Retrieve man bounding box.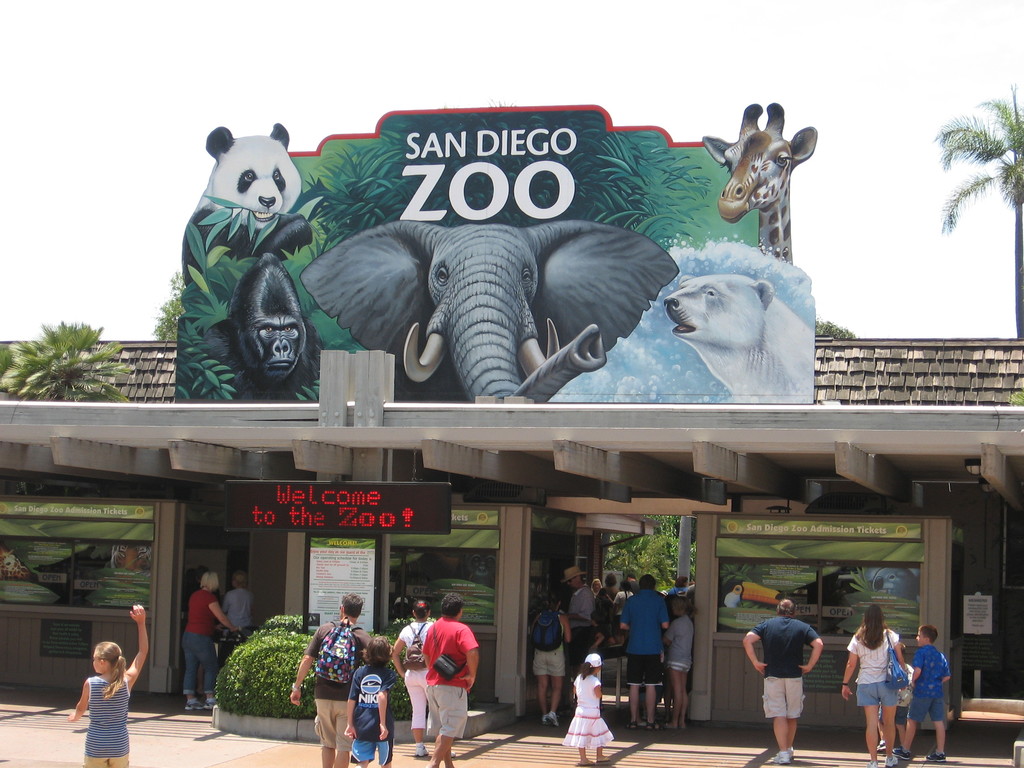
Bounding box: [x1=739, y1=596, x2=824, y2=765].
